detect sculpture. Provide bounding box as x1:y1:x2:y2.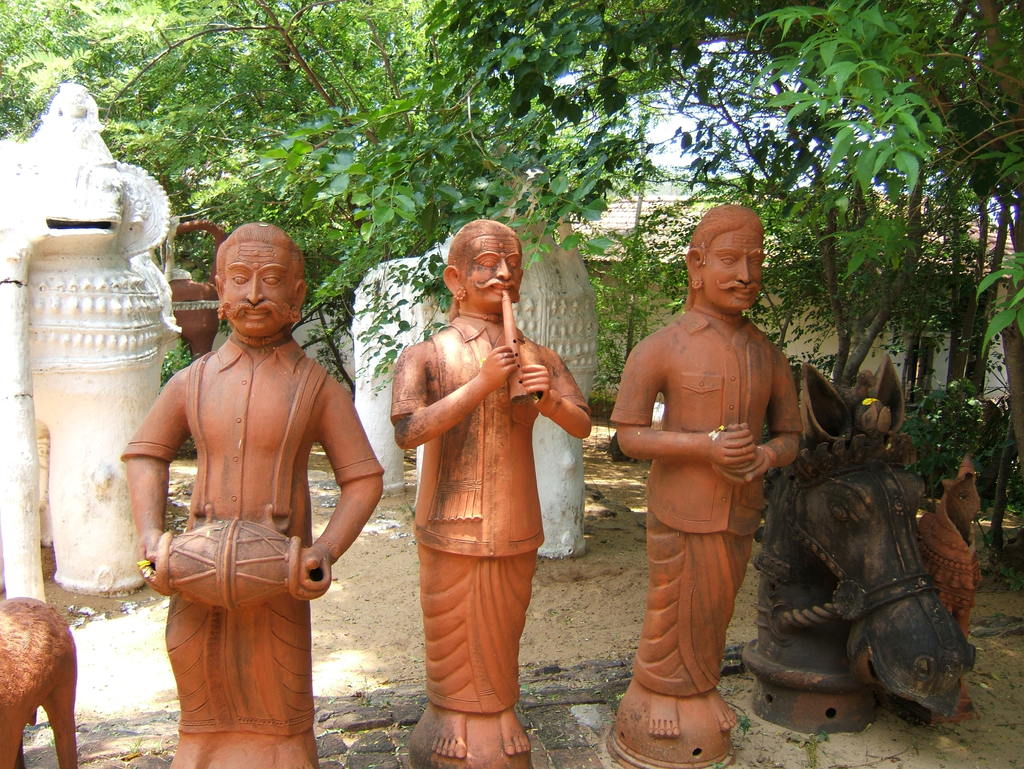
740:347:977:734.
